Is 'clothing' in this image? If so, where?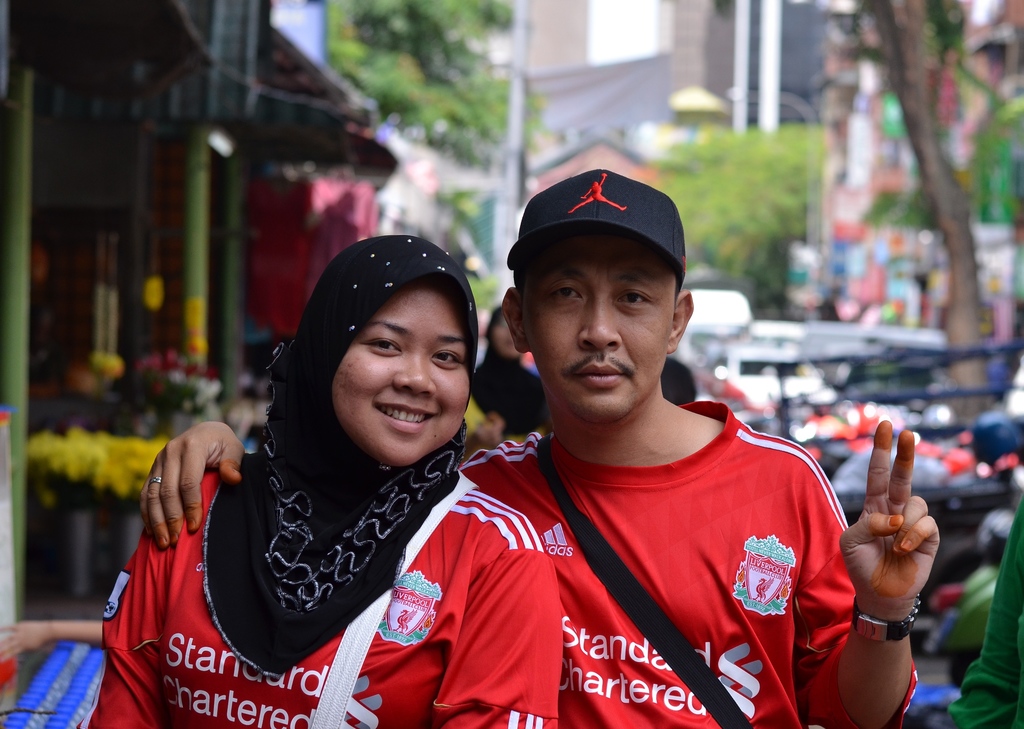
Yes, at bbox=[96, 465, 588, 728].
